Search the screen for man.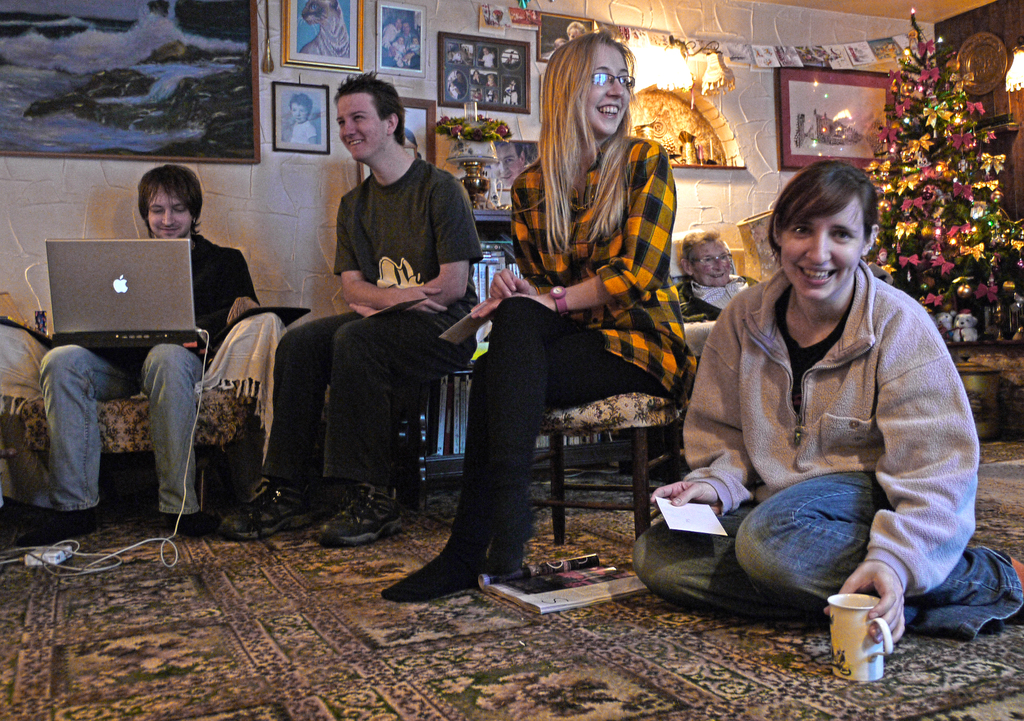
Found at 666:232:776:328.
